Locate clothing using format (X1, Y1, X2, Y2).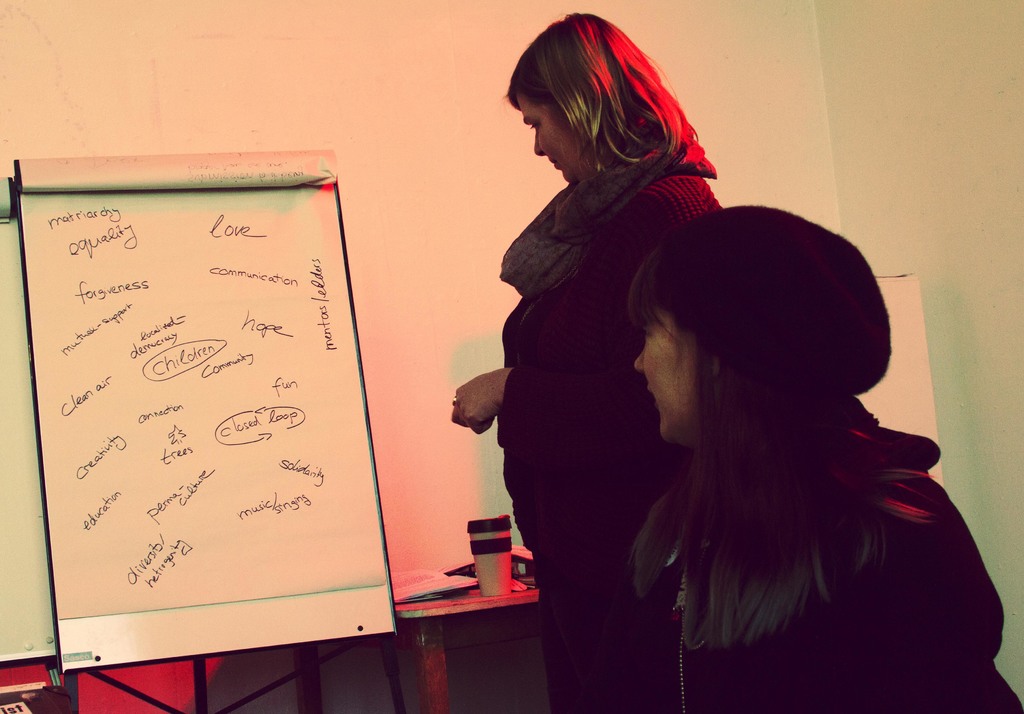
(500, 165, 726, 711).
